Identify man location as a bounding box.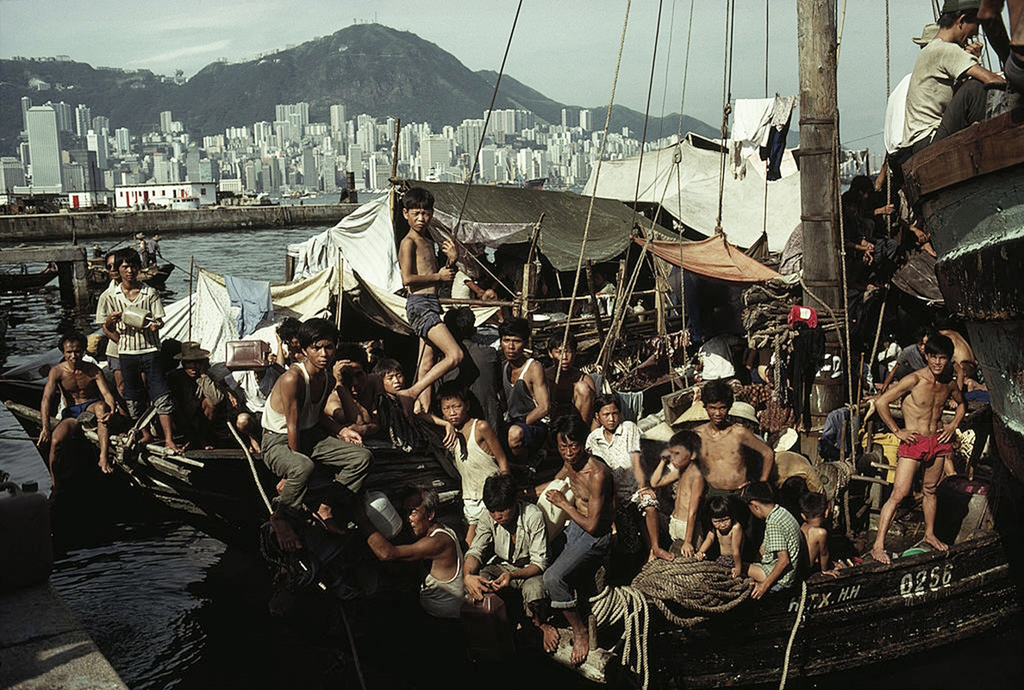
<box>353,484,460,637</box>.
